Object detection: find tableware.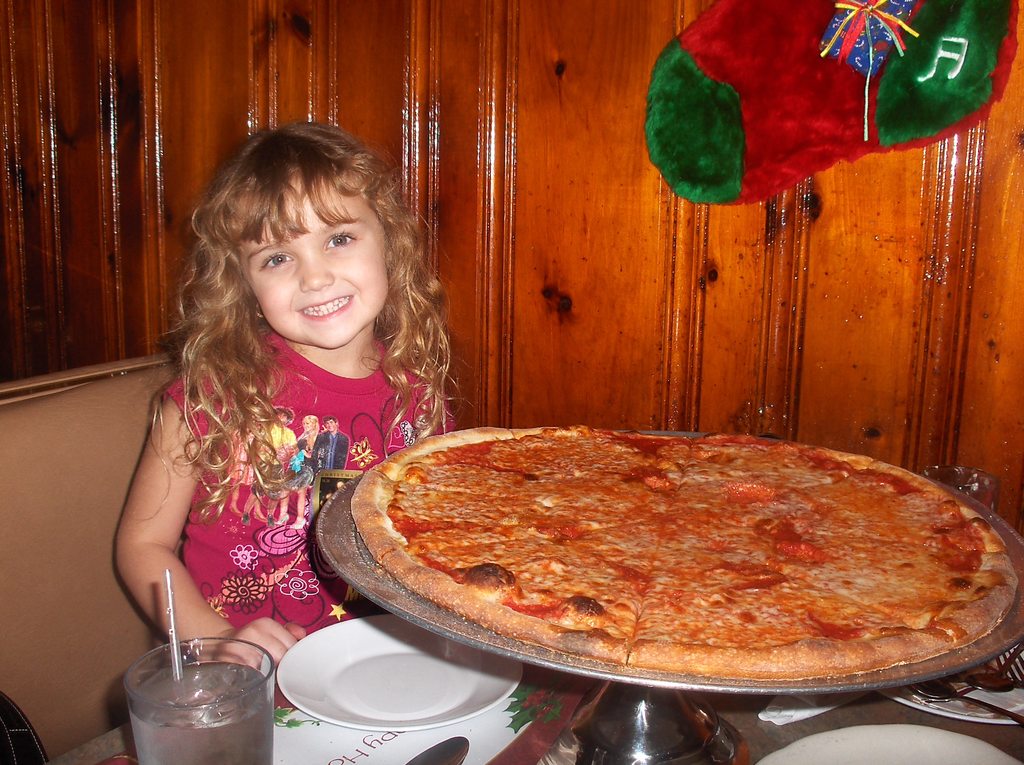
(left=411, top=732, right=474, bottom=764).
